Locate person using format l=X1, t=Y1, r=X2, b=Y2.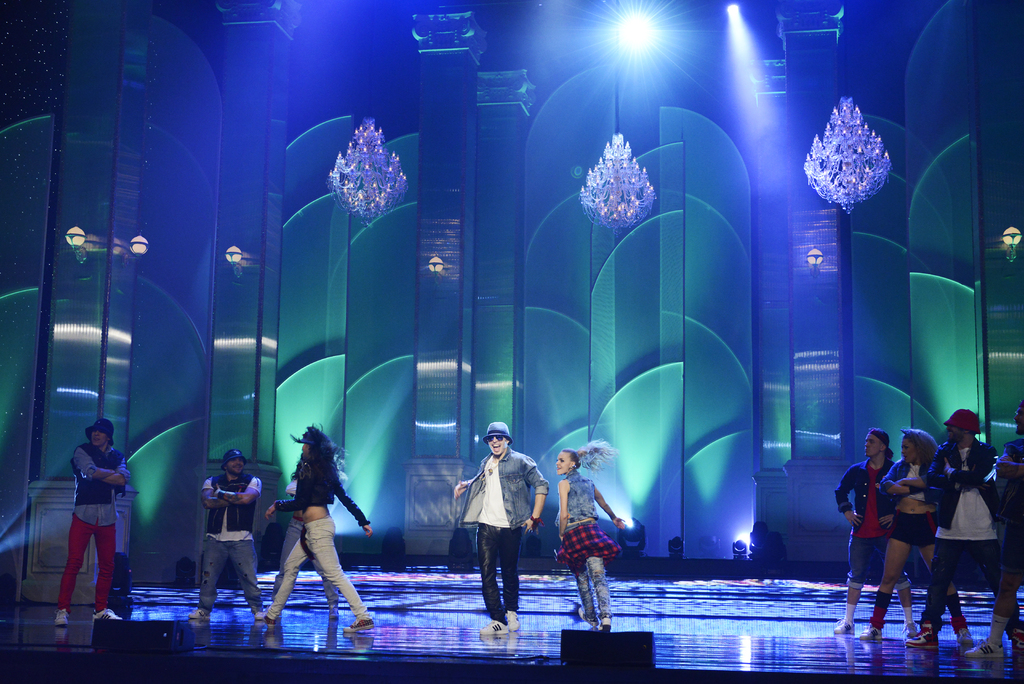
l=266, t=423, r=378, b=628.
